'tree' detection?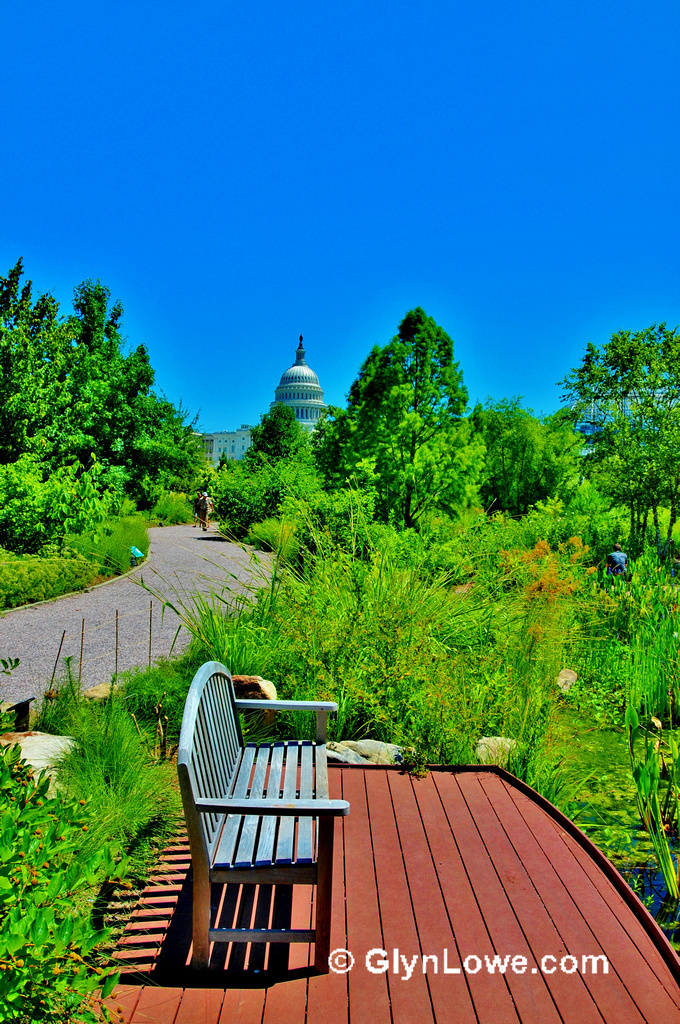
556, 312, 679, 563
